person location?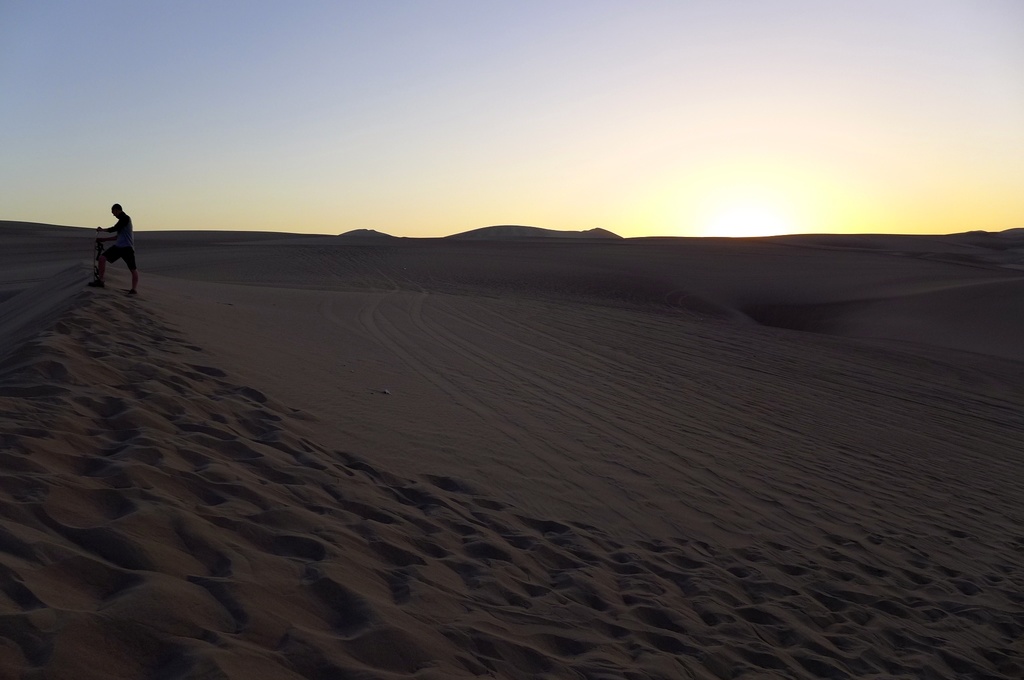
87/203/138/295
